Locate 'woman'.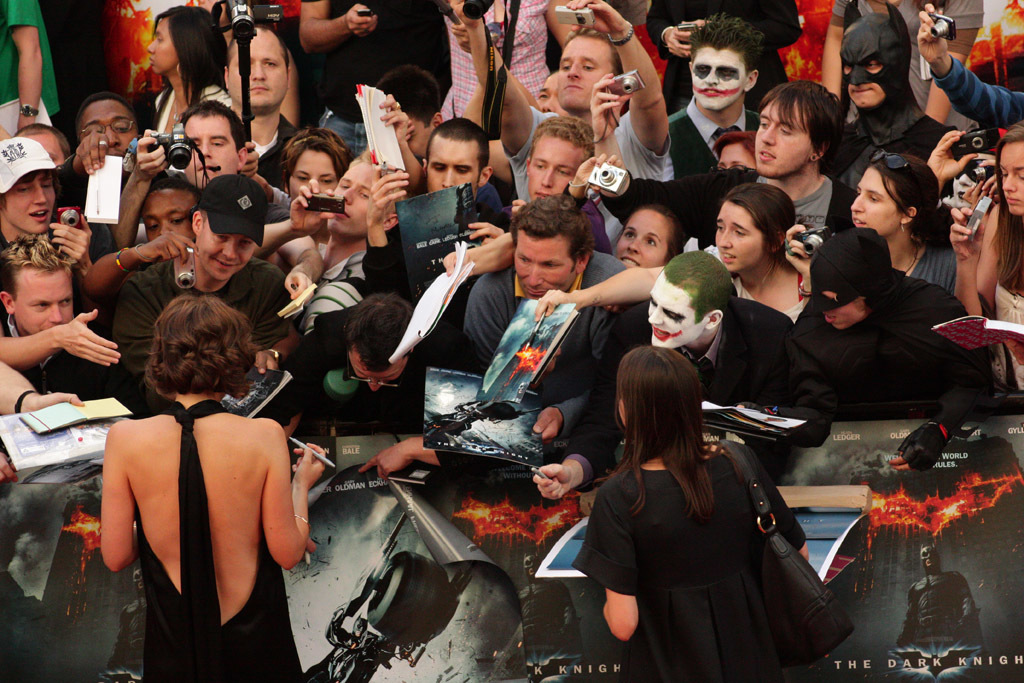
Bounding box: {"left": 561, "top": 148, "right": 690, "bottom": 273}.
